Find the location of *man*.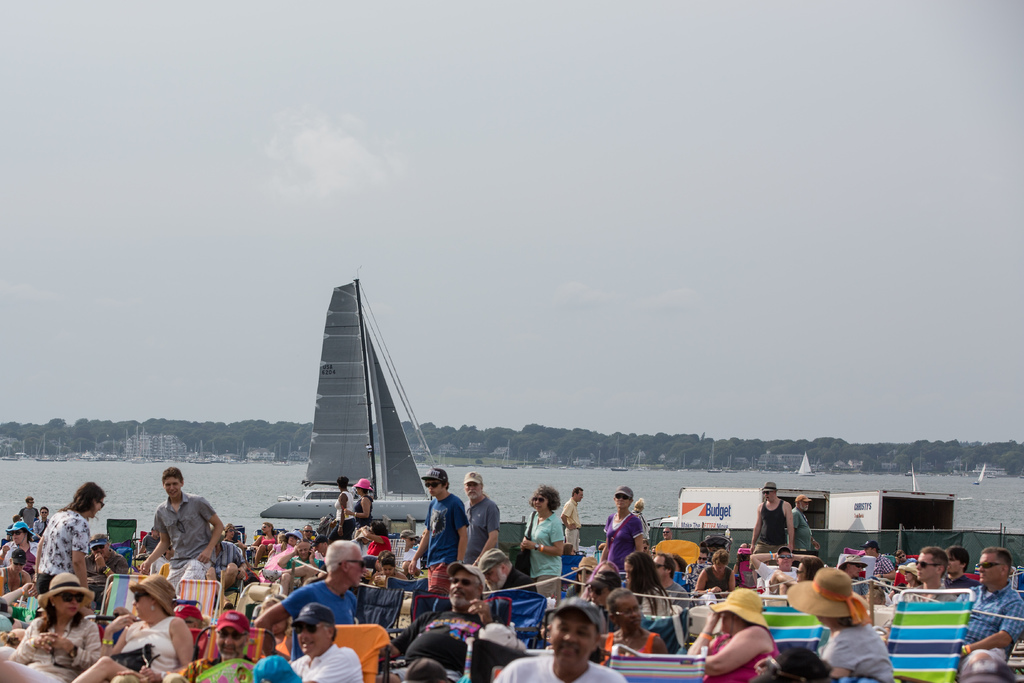
Location: [480, 586, 630, 682].
